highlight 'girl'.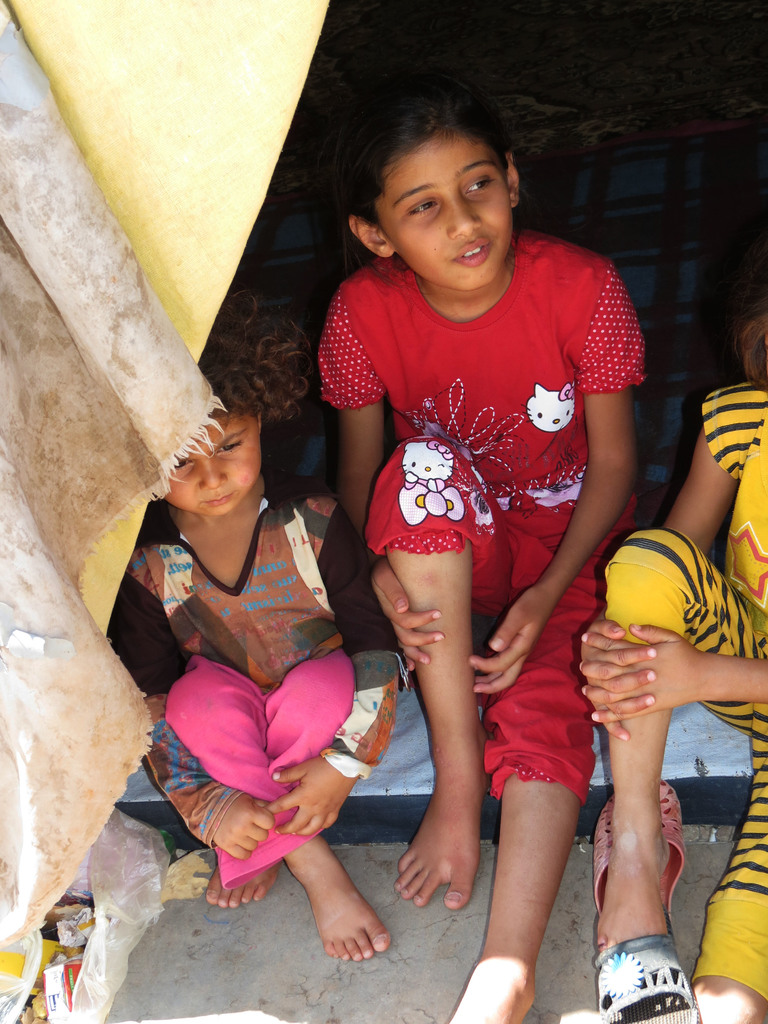
Highlighted region: crop(317, 79, 652, 1023).
